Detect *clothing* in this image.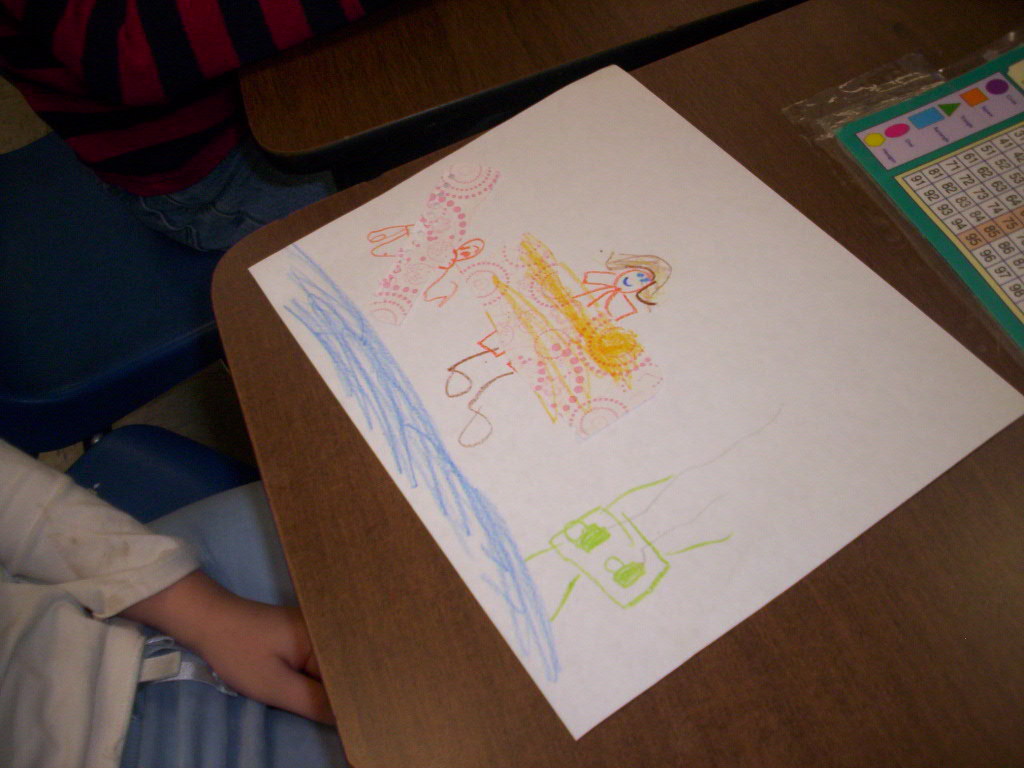
Detection: [0, 436, 353, 767].
